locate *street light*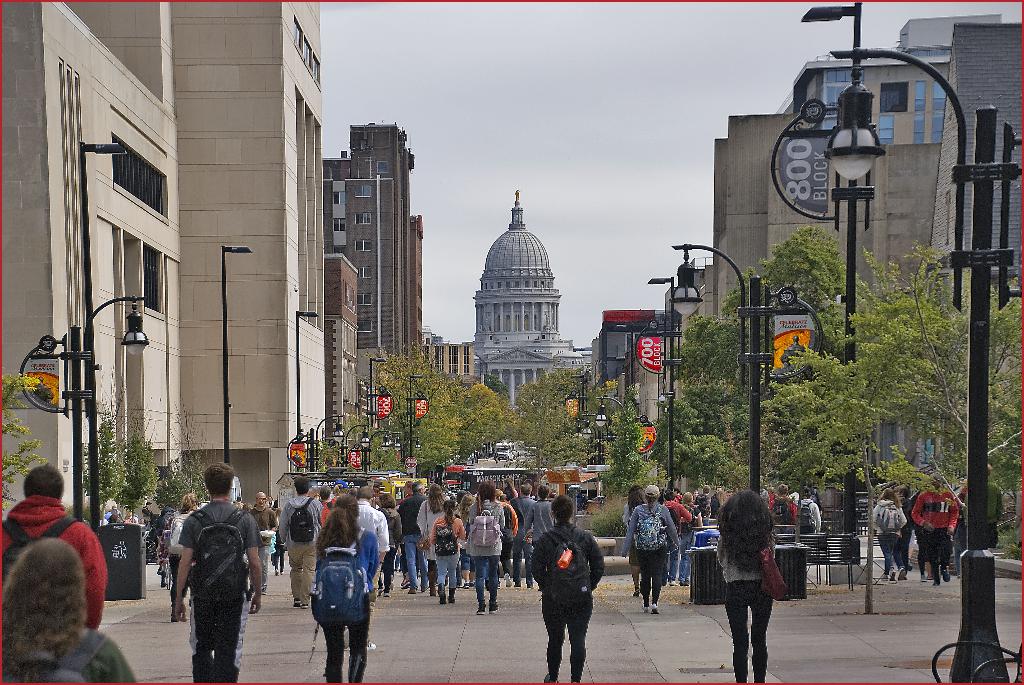
l=785, t=0, r=869, b=573
